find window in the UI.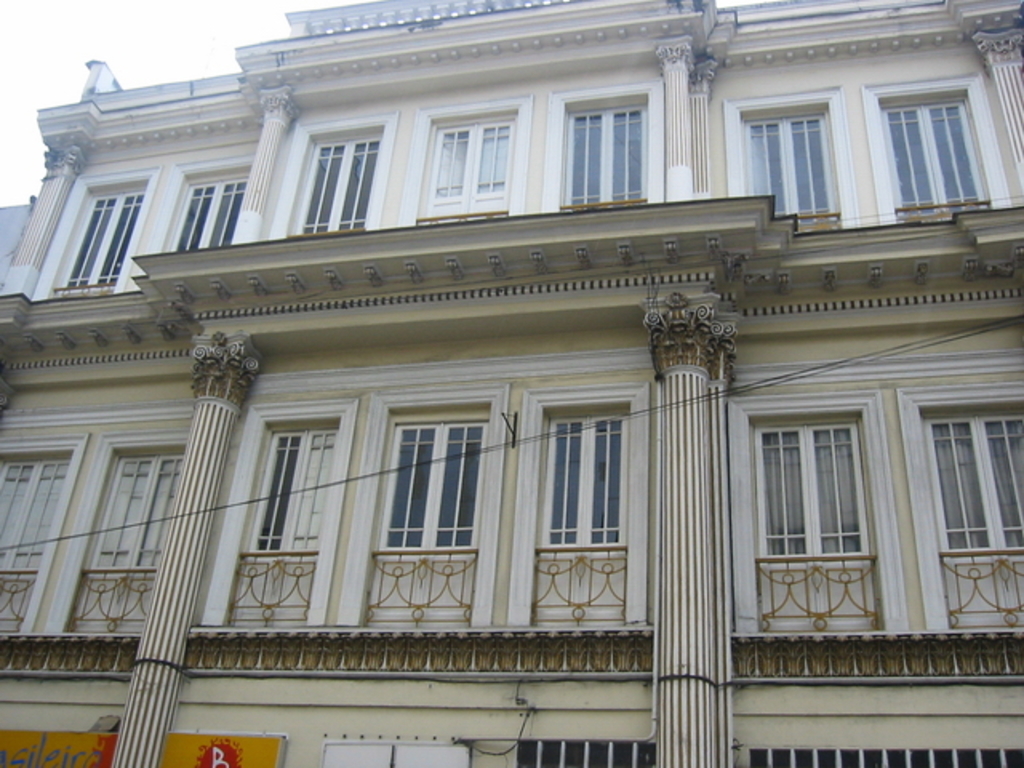
UI element at crop(306, 134, 381, 222).
